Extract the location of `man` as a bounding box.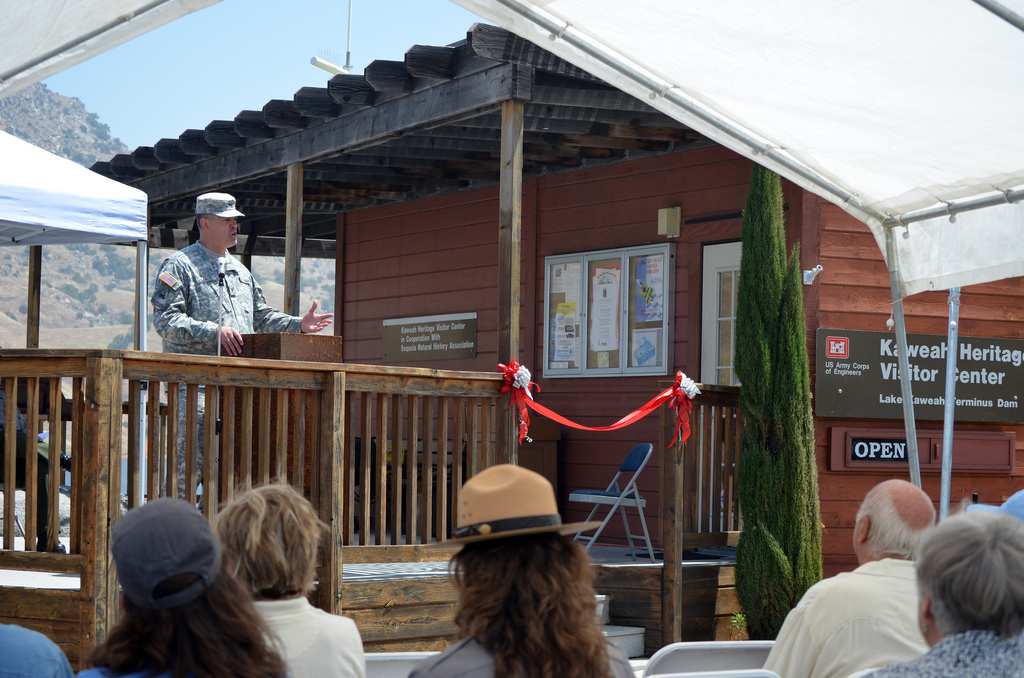
left=873, top=518, right=1023, bottom=677.
